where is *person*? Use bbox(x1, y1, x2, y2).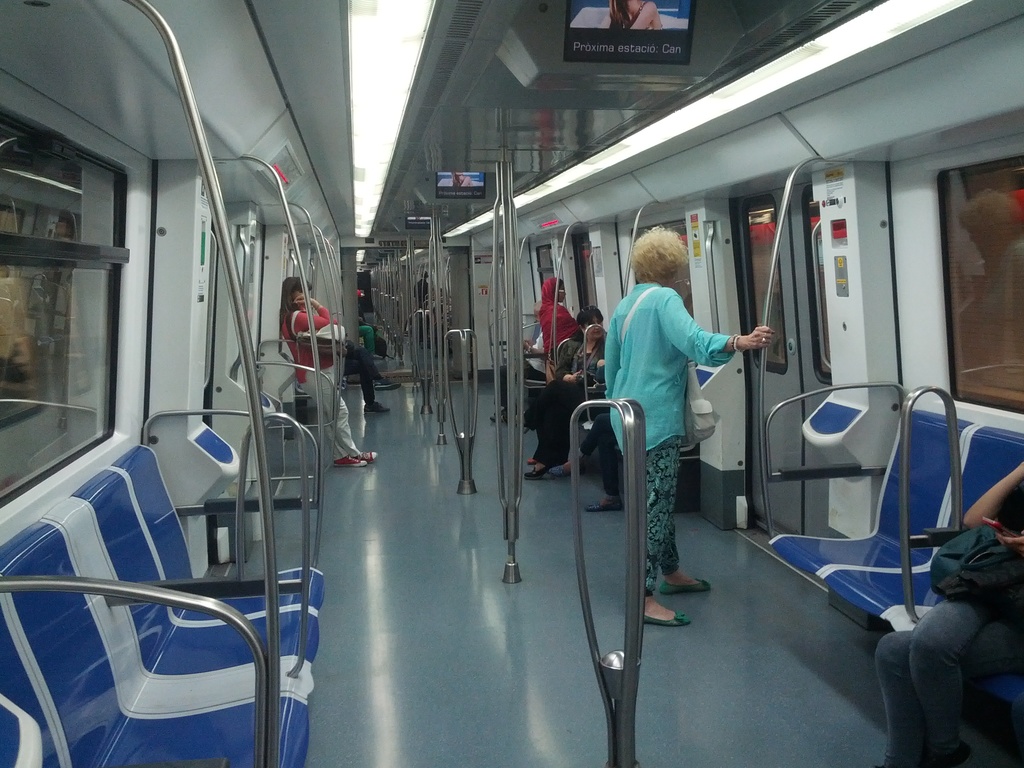
bbox(491, 329, 545, 426).
